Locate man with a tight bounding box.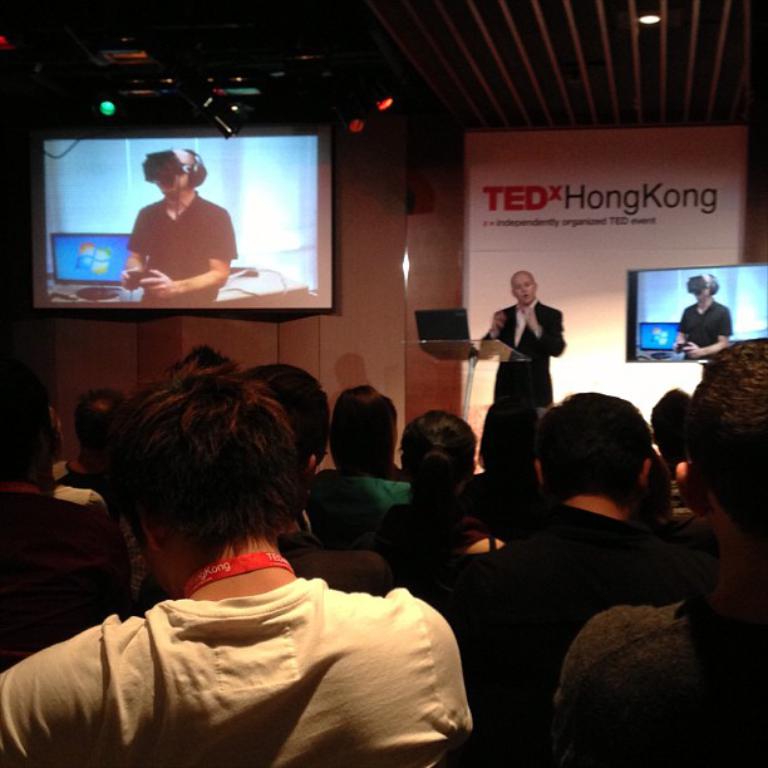
548 335 764 765.
